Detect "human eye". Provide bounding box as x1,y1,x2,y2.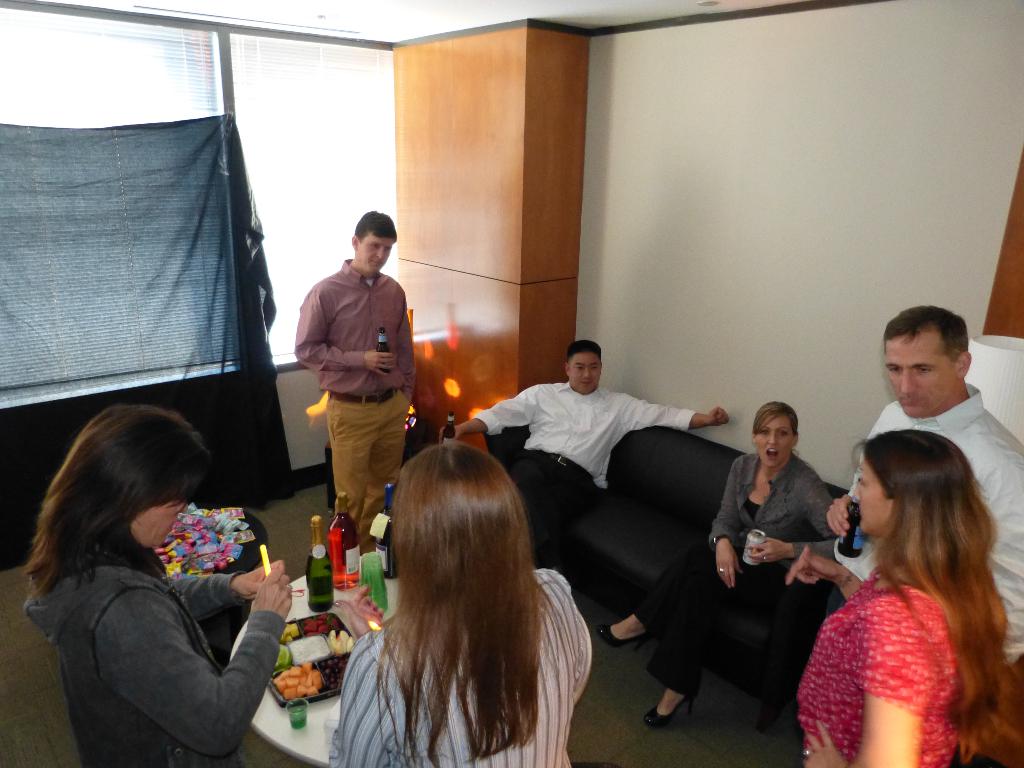
887,363,903,379.
